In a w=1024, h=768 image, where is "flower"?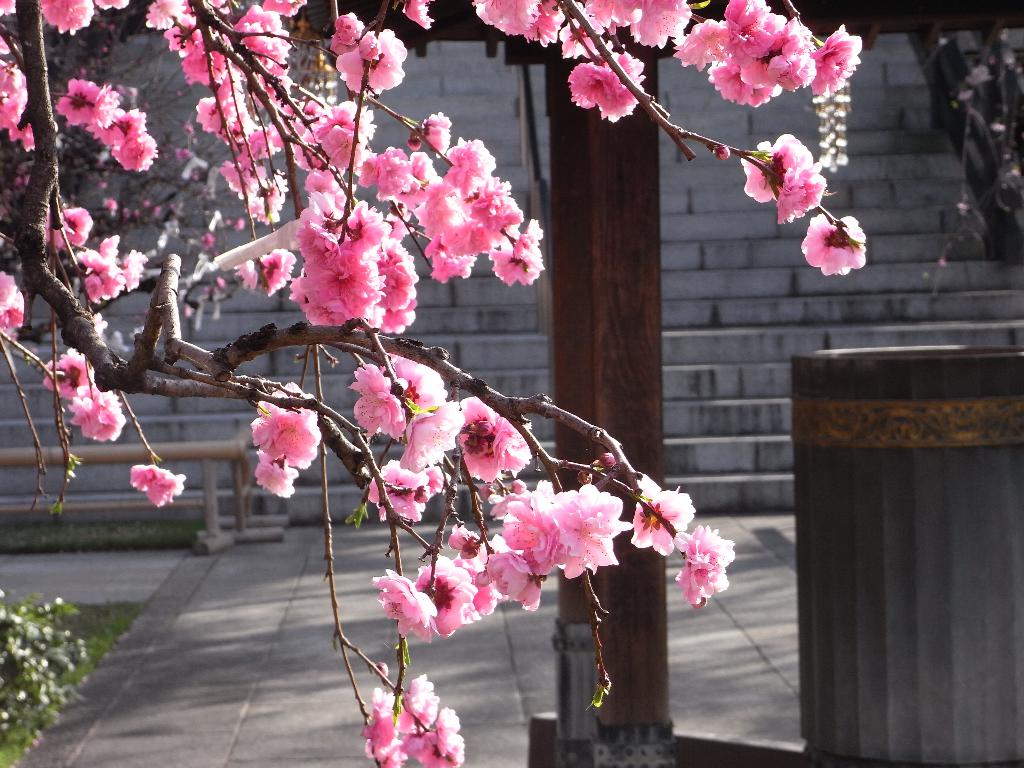
left=801, top=214, right=869, bottom=278.
